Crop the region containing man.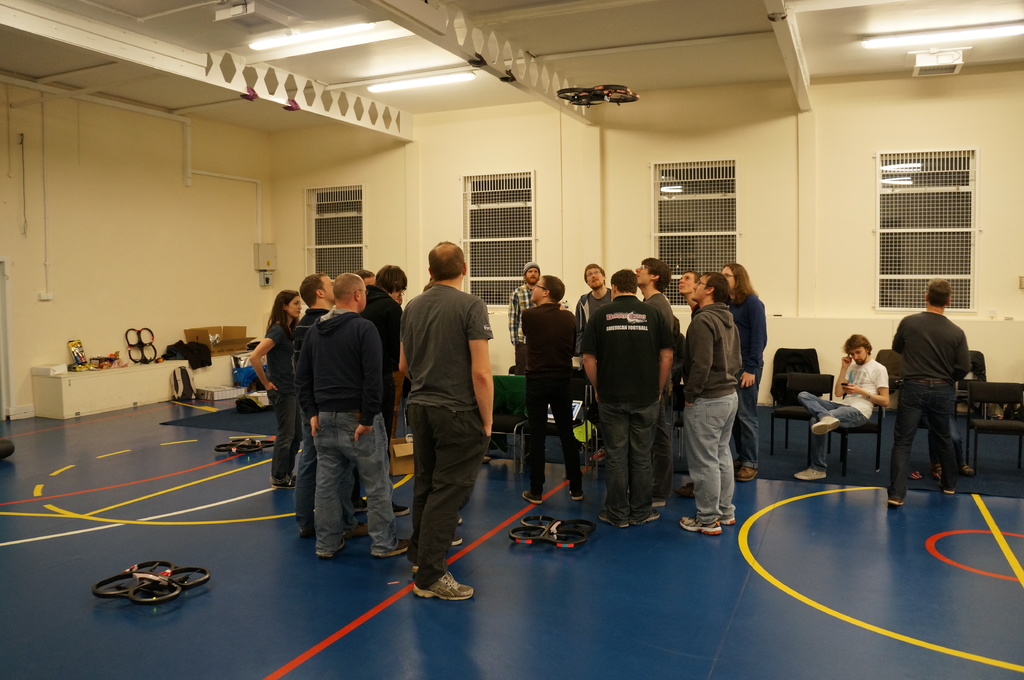
Crop region: [x1=627, y1=254, x2=700, y2=512].
